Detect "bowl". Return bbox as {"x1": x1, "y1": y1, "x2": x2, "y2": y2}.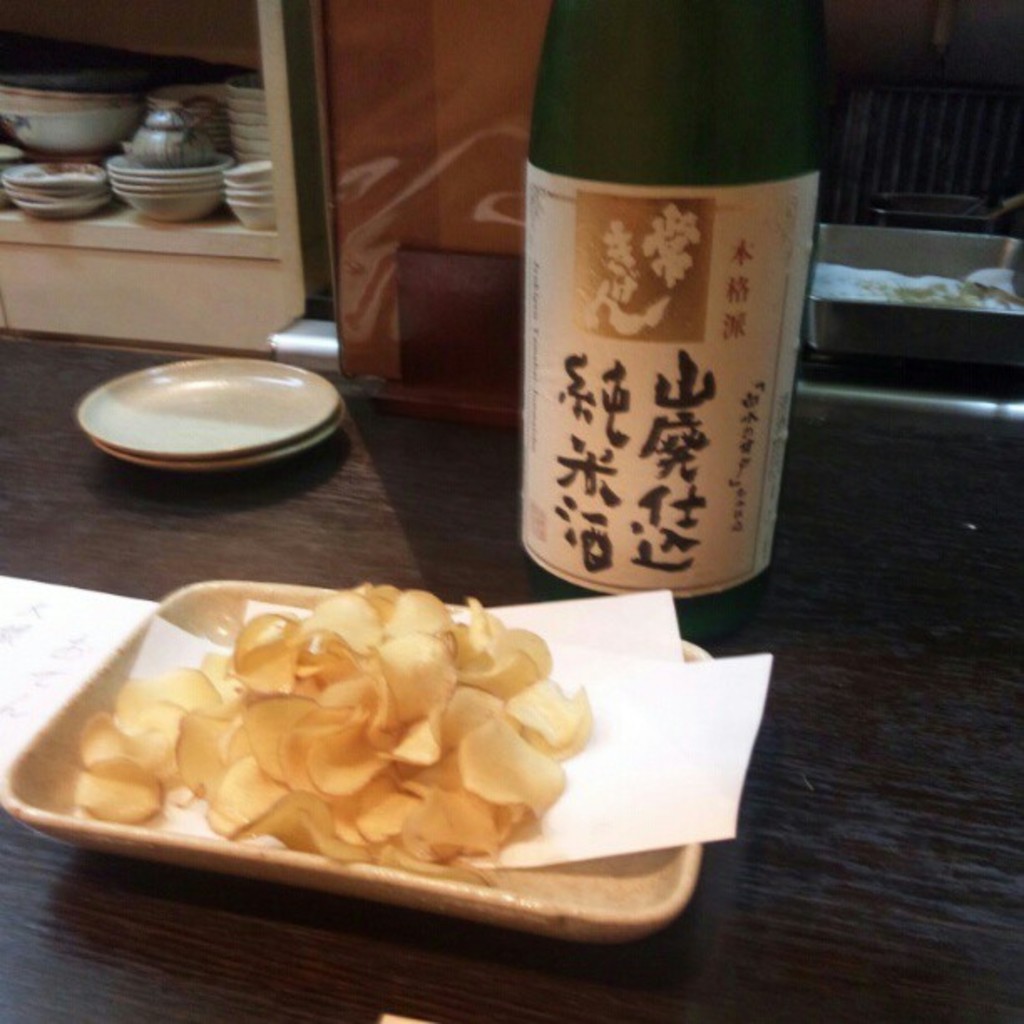
{"x1": 0, "y1": 54, "x2": 151, "y2": 92}.
